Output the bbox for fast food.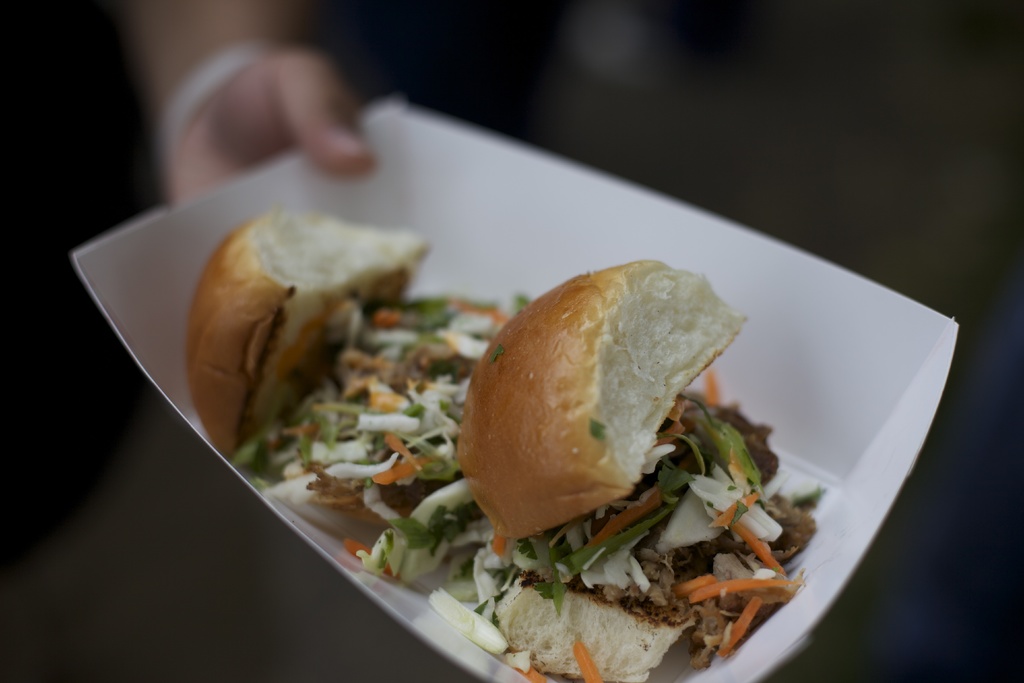
pyautogui.locateOnScreen(429, 256, 806, 662).
